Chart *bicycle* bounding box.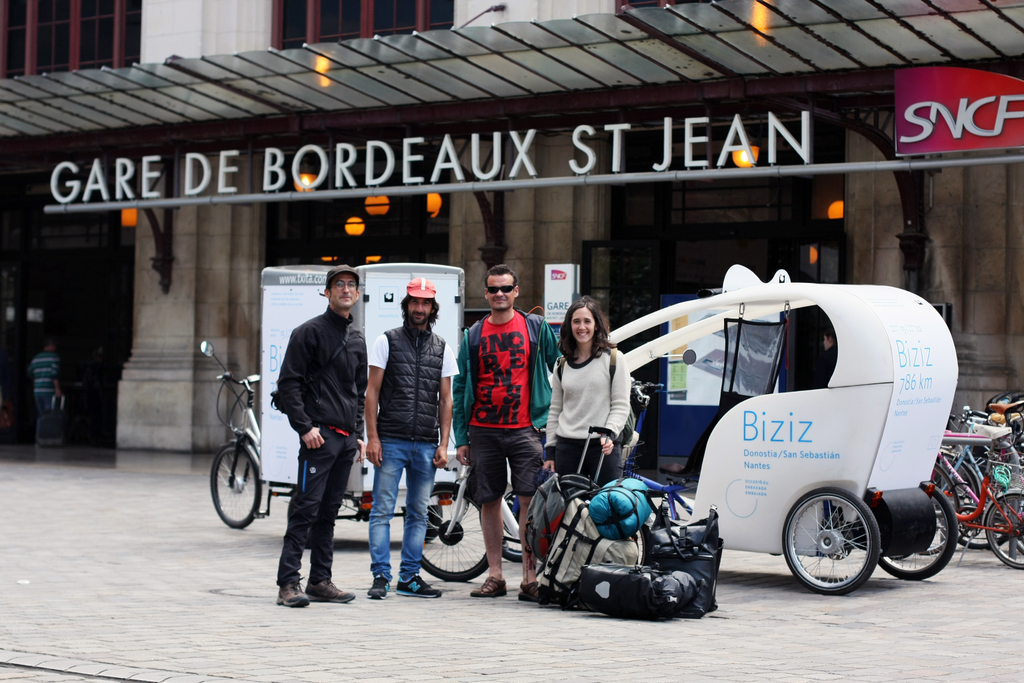
Charted: [left=409, top=440, right=534, bottom=580].
